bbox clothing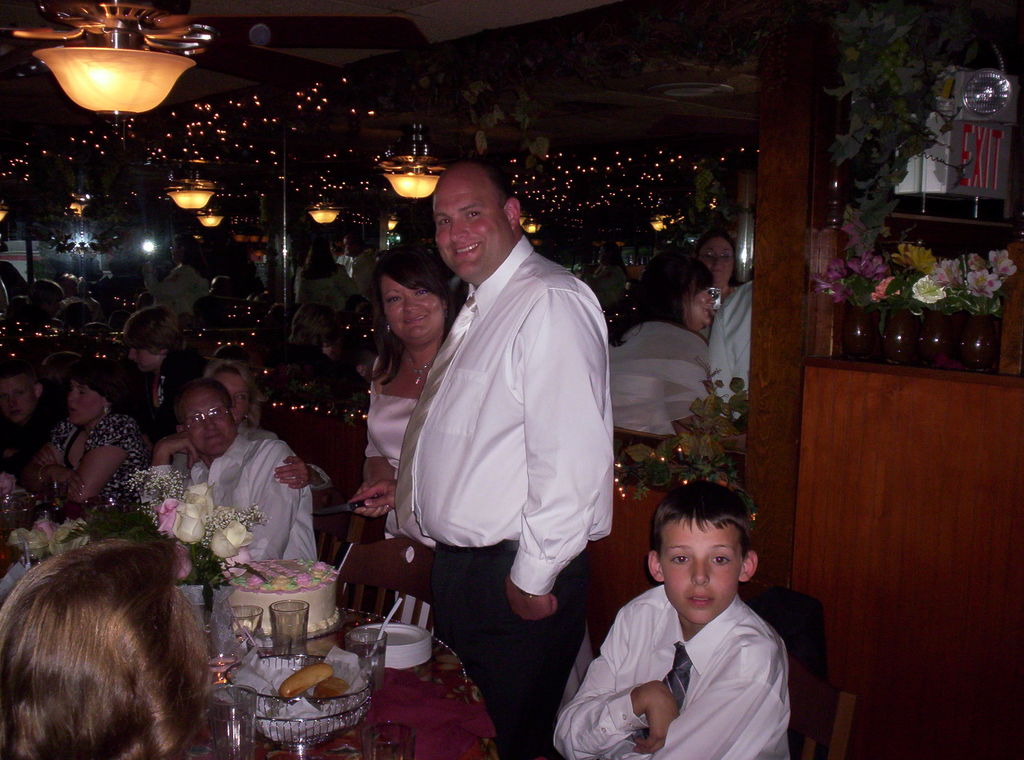
bbox=[394, 238, 615, 759]
